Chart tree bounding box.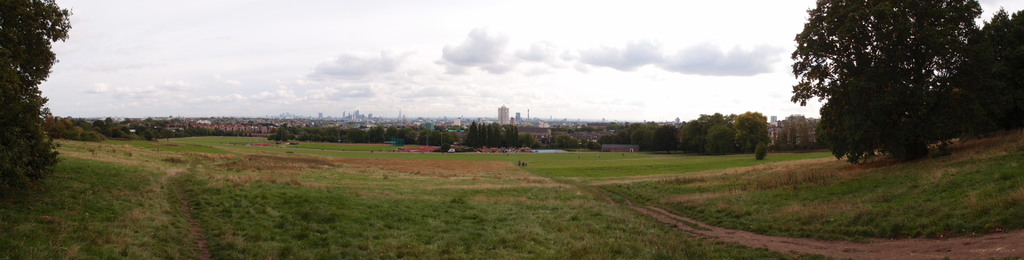
Charted: 950,2,1023,144.
